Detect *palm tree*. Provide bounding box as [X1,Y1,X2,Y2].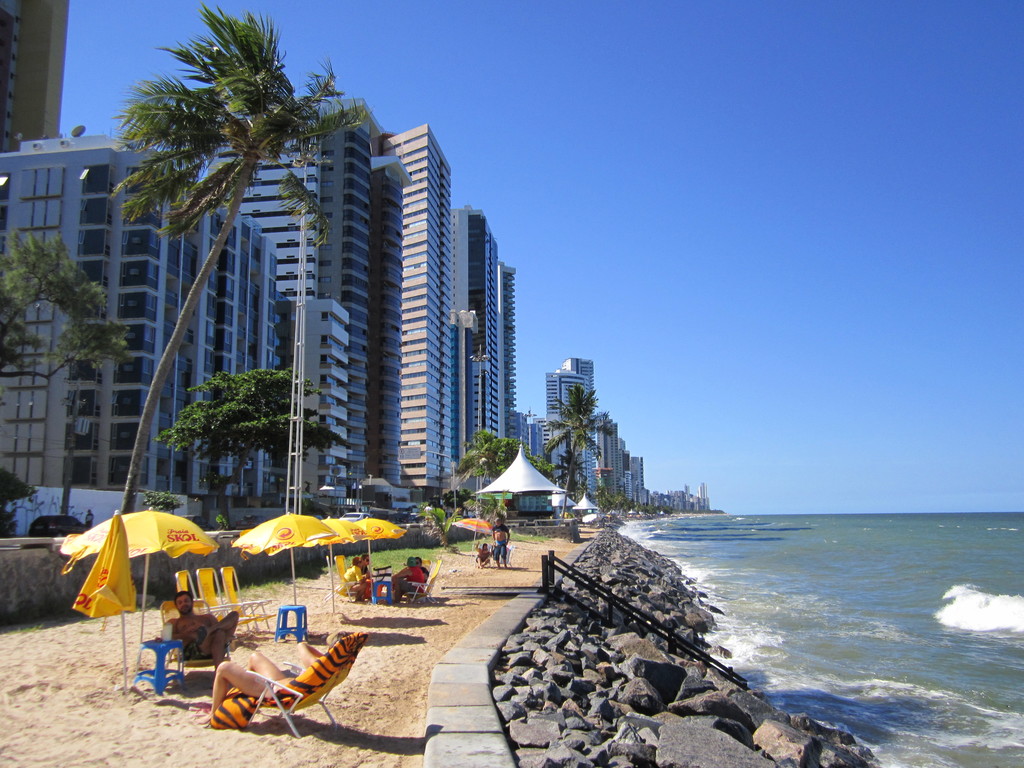
[126,29,324,534].
